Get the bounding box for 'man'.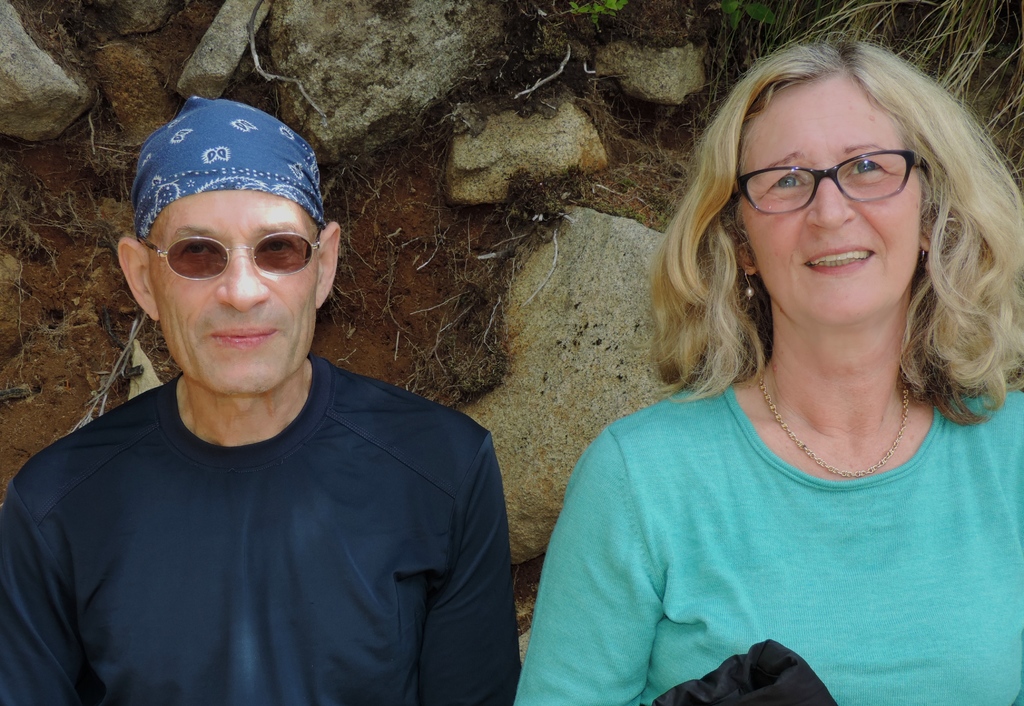
pyautogui.locateOnScreen(0, 96, 543, 705).
